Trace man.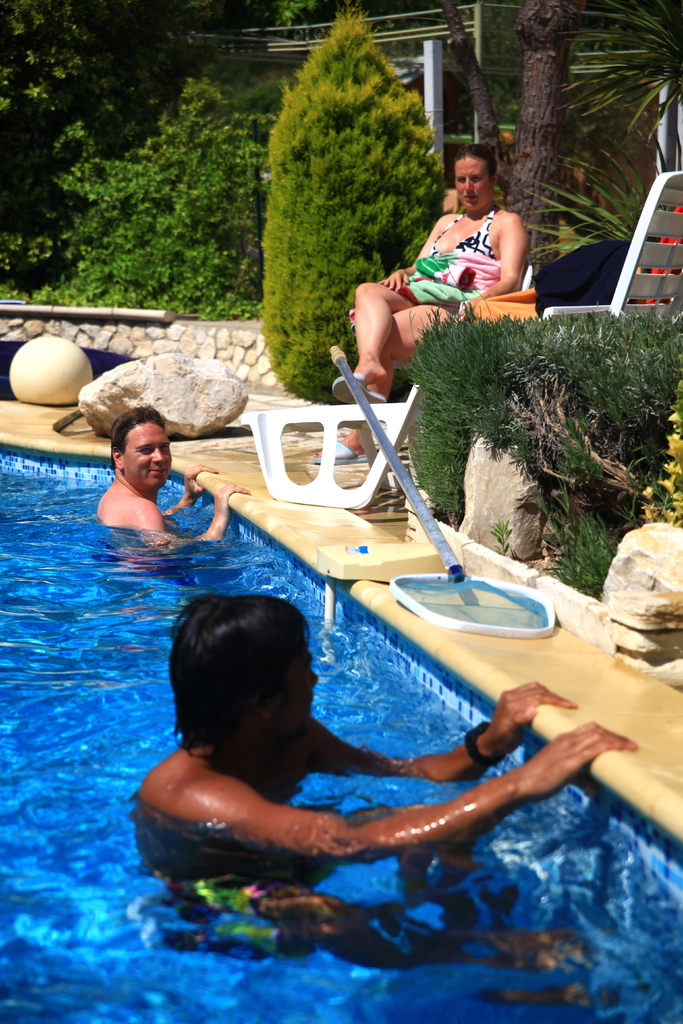
Traced to rect(92, 401, 251, 577).
